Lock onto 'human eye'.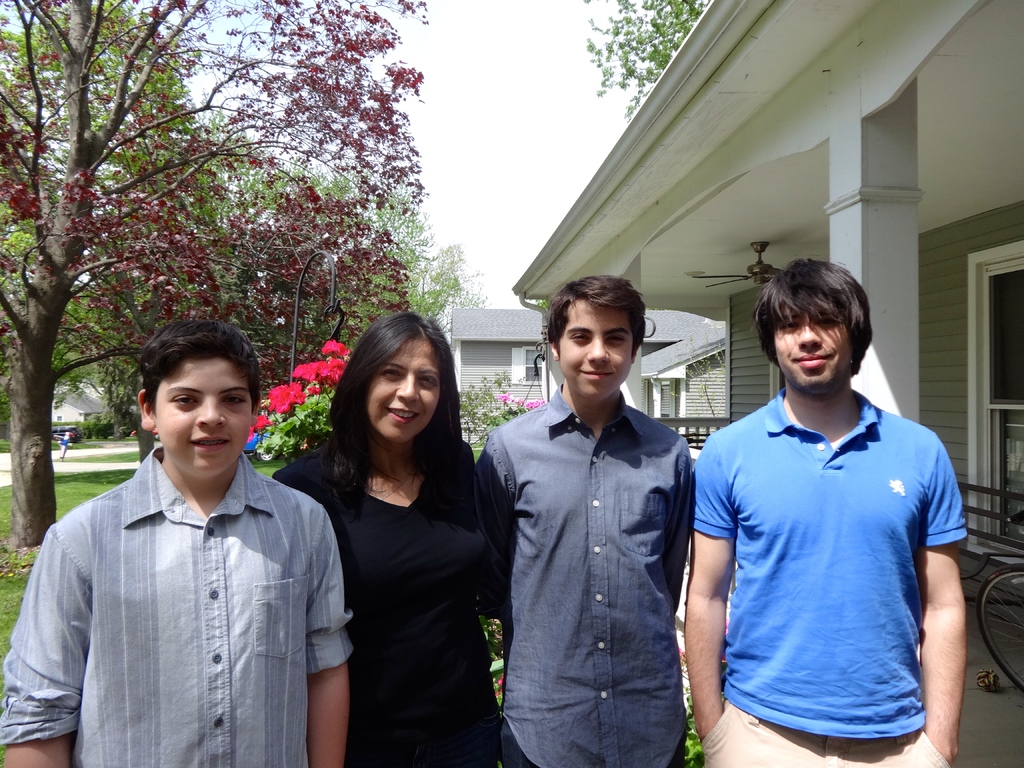
Locked: locate(816, 315, 840, 329).
